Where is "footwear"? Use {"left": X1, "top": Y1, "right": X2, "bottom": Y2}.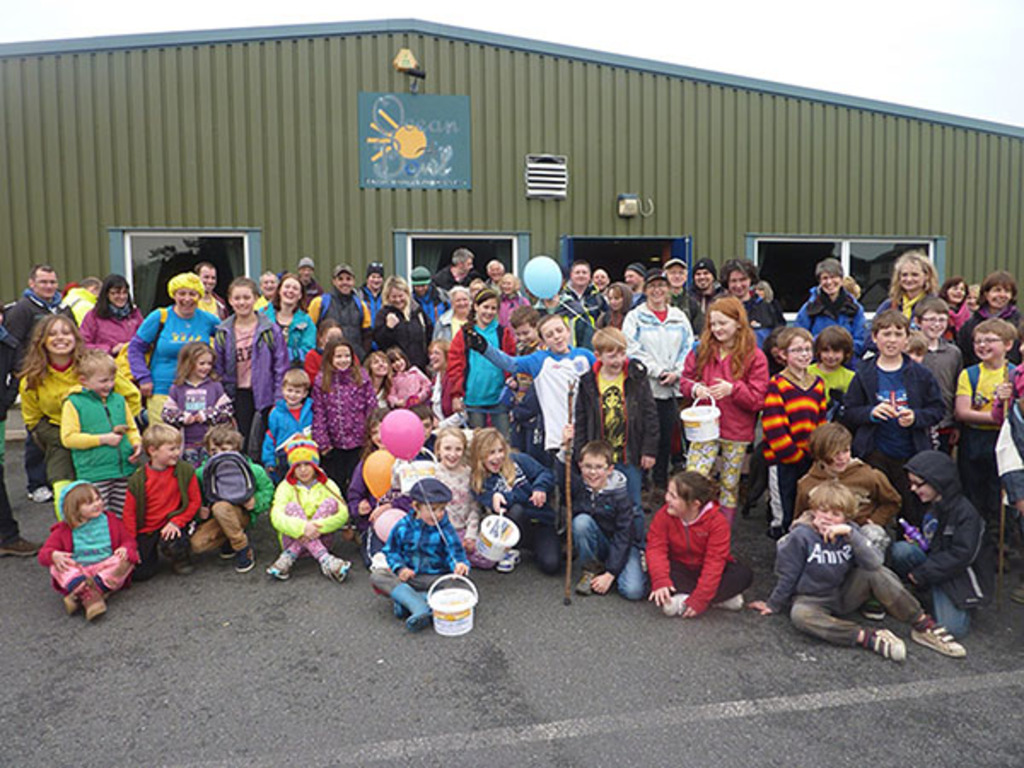
{"left": 1007, "top": 584, "right": 1022, "bottom": 602}.
